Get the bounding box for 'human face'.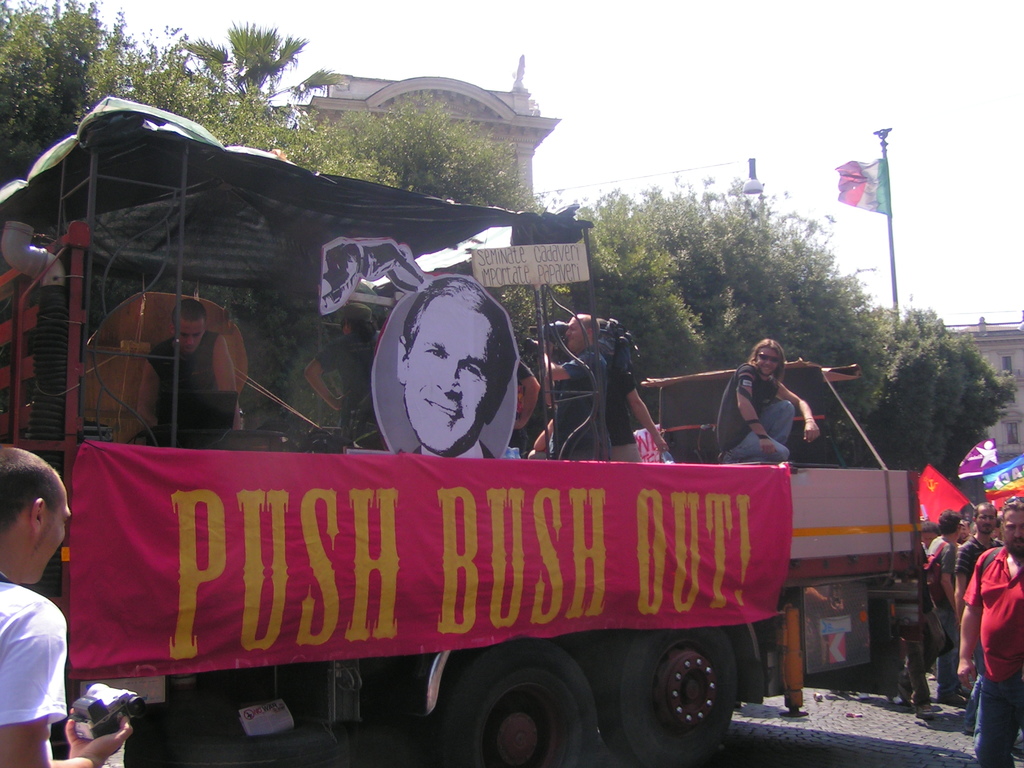
(957,523,972,543).
